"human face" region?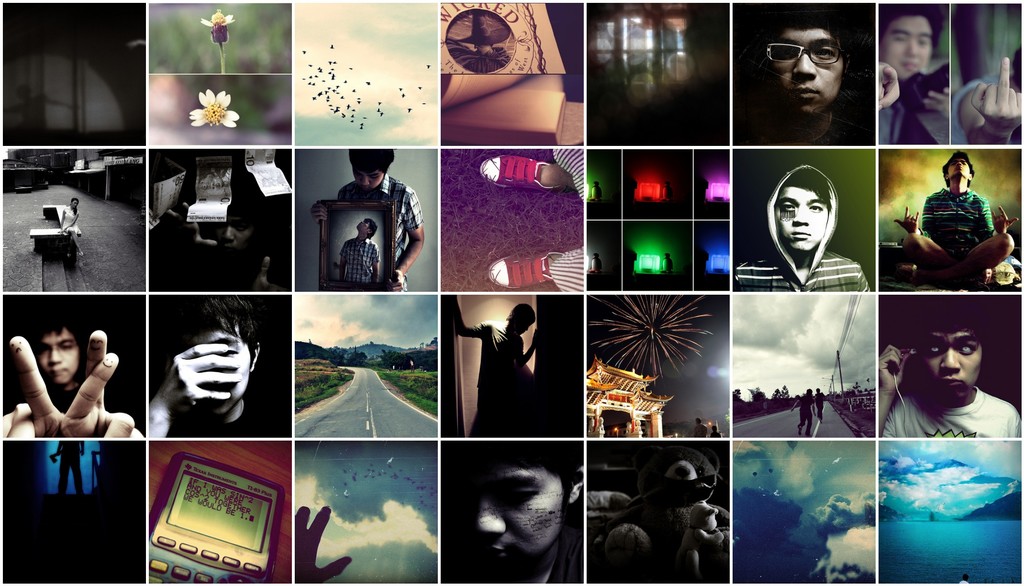
select_region(772, 16, 847, 120)
